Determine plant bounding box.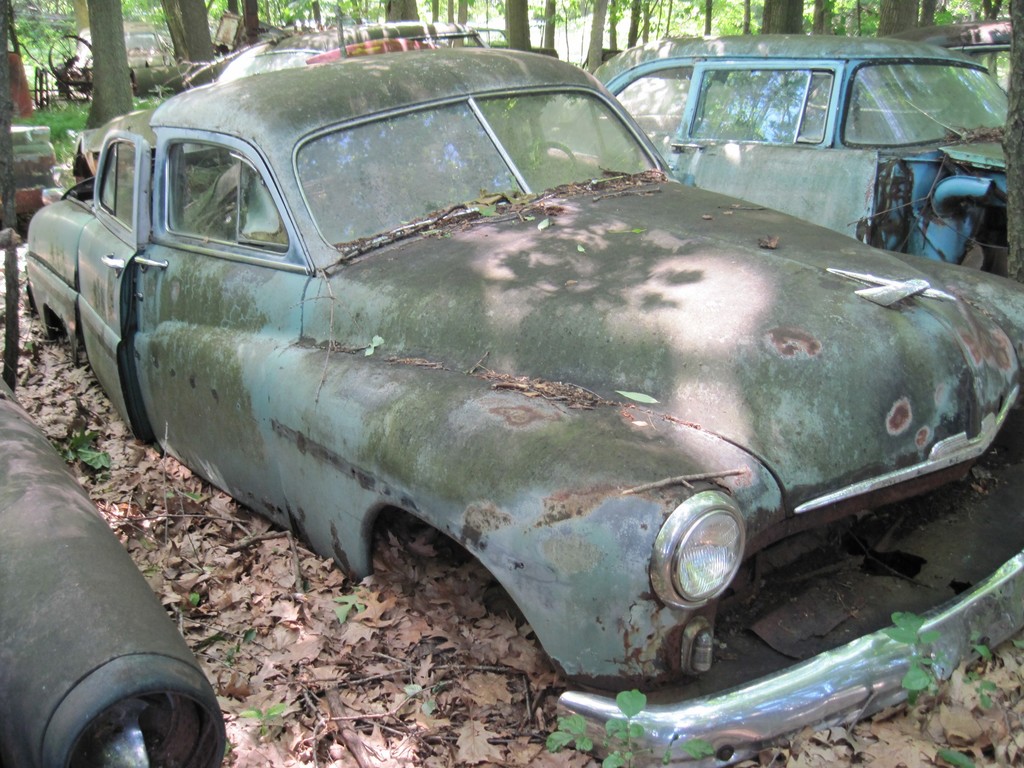
Determined: [x1=604, y1=684, x2=652, y2=767].
